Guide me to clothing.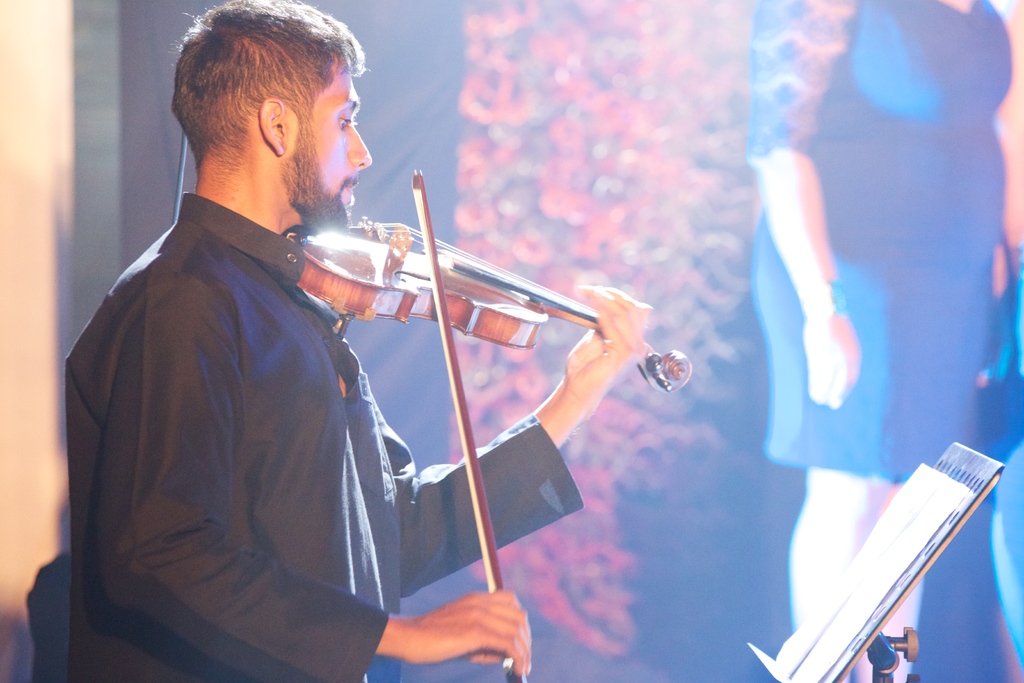
Guidance: detection(25, 545, 66, 682).
